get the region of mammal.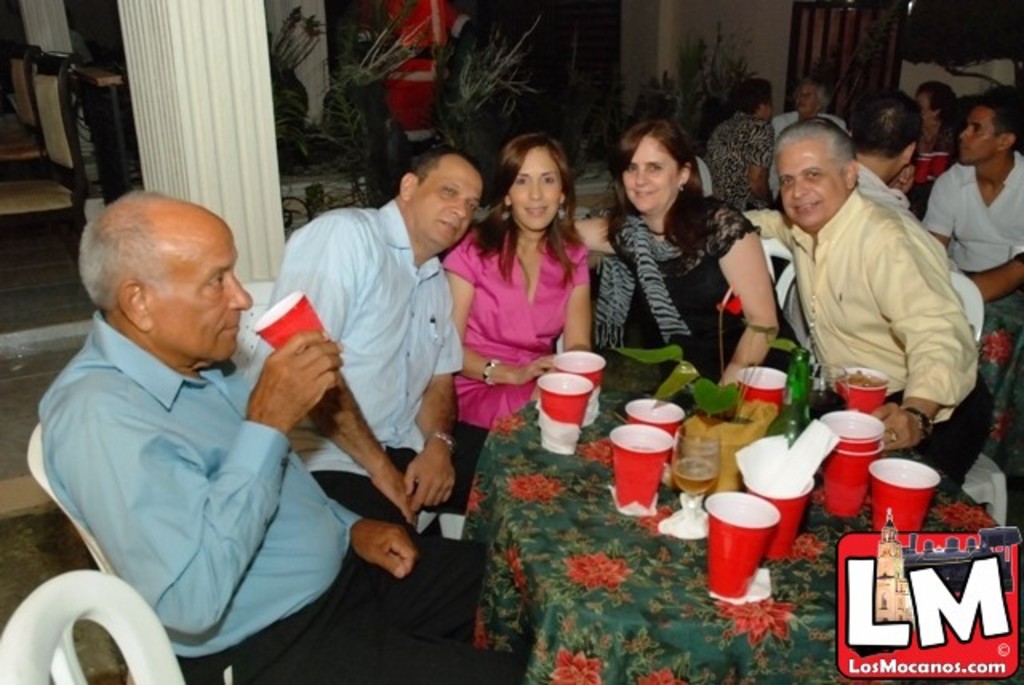
bbox=[915, 86, 957, 198].
